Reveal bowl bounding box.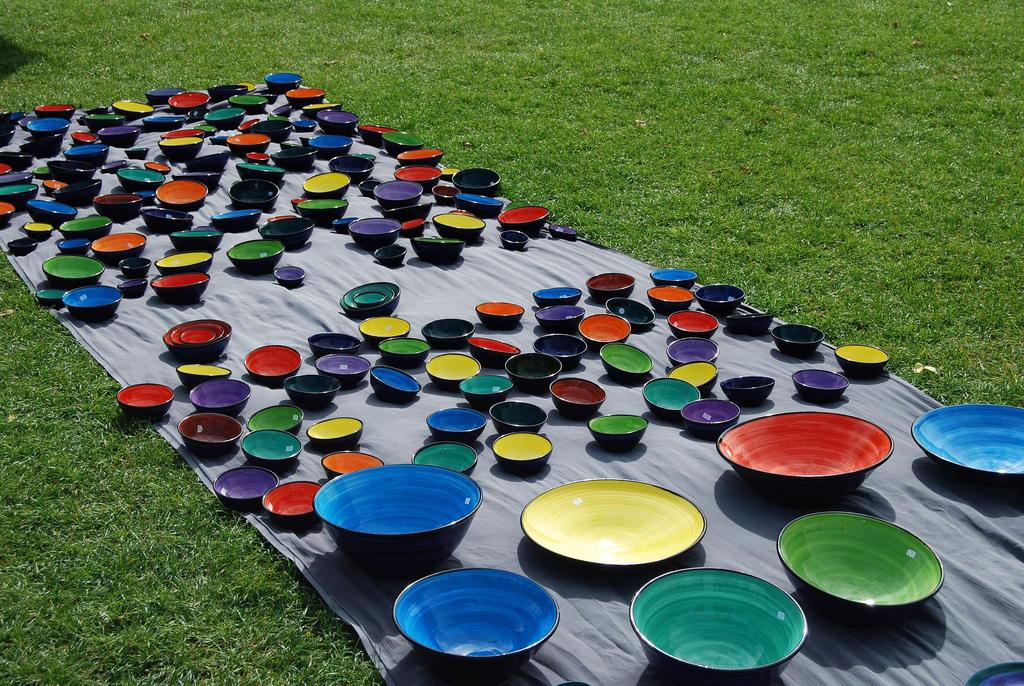
Revealed: pyautogui.locateOnScreen(456, 193, 502, 219).
